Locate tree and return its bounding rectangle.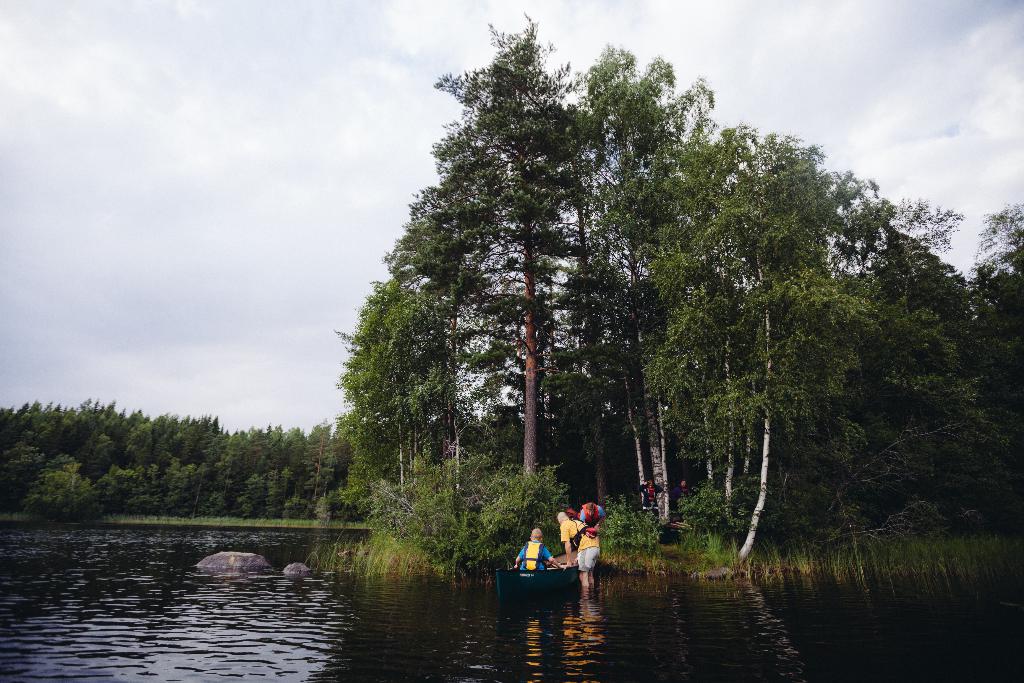
333/271/436/484.
